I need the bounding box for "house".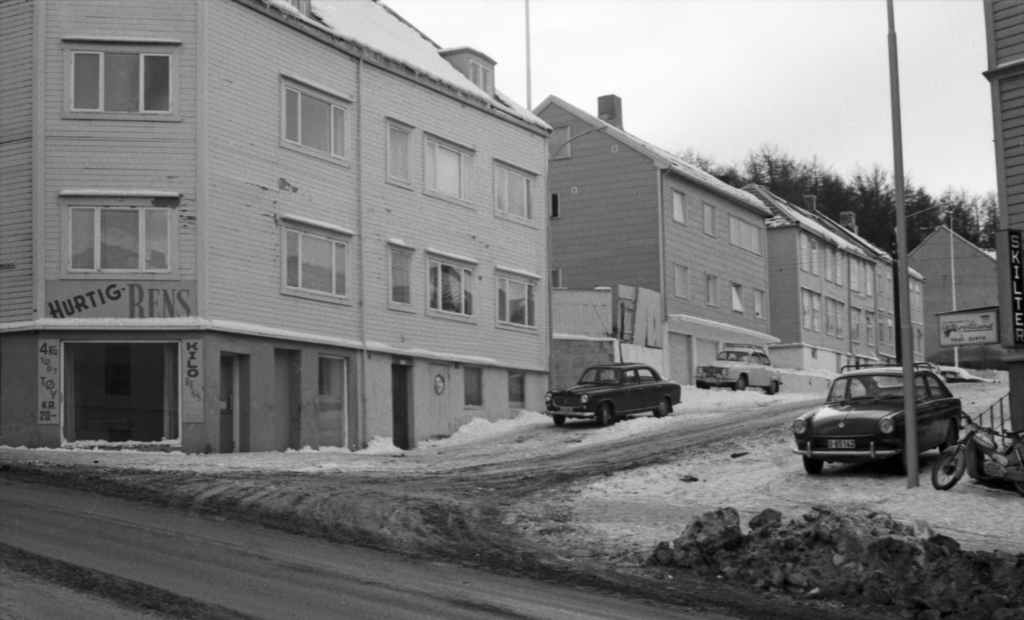
Here it is: x1=904, y1=224, x2=993, y2=357.
